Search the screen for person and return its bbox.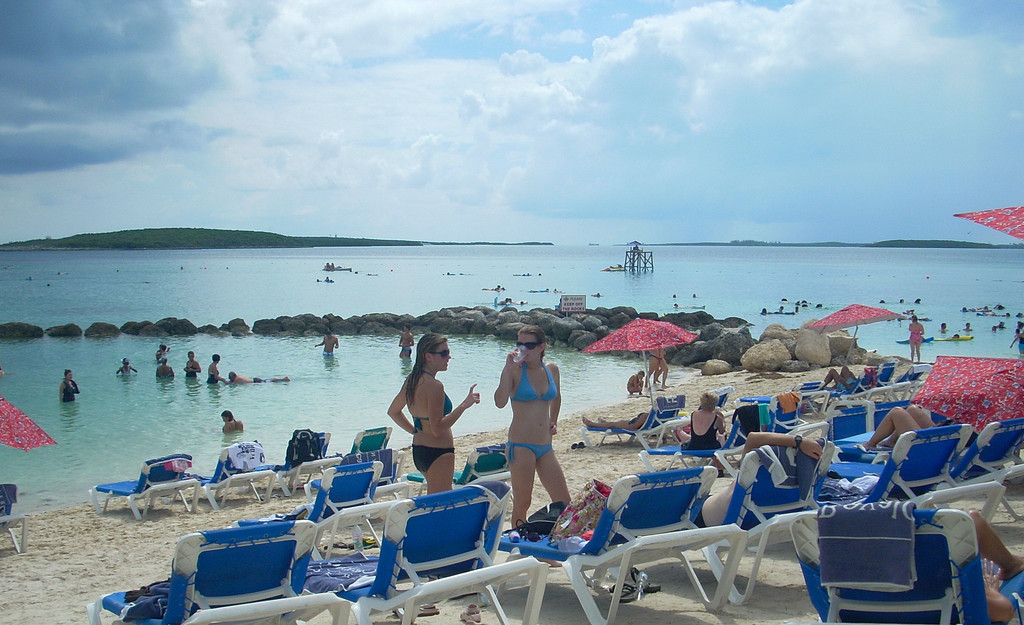
Found: BBox(963, 510, 1023, 621).
